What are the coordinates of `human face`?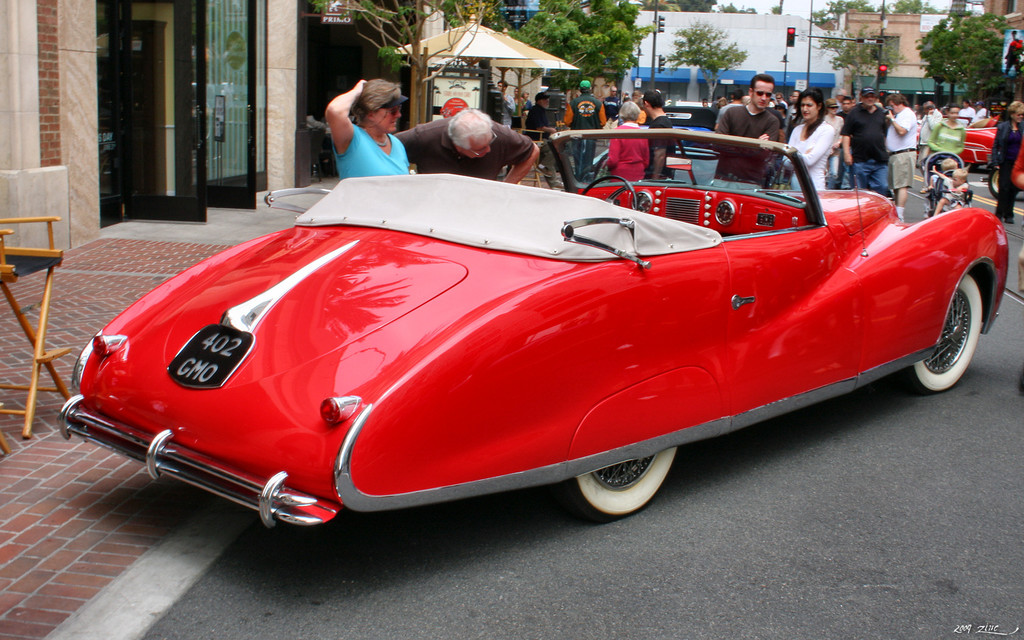
<region>717, 98, 726, 107</region>.
